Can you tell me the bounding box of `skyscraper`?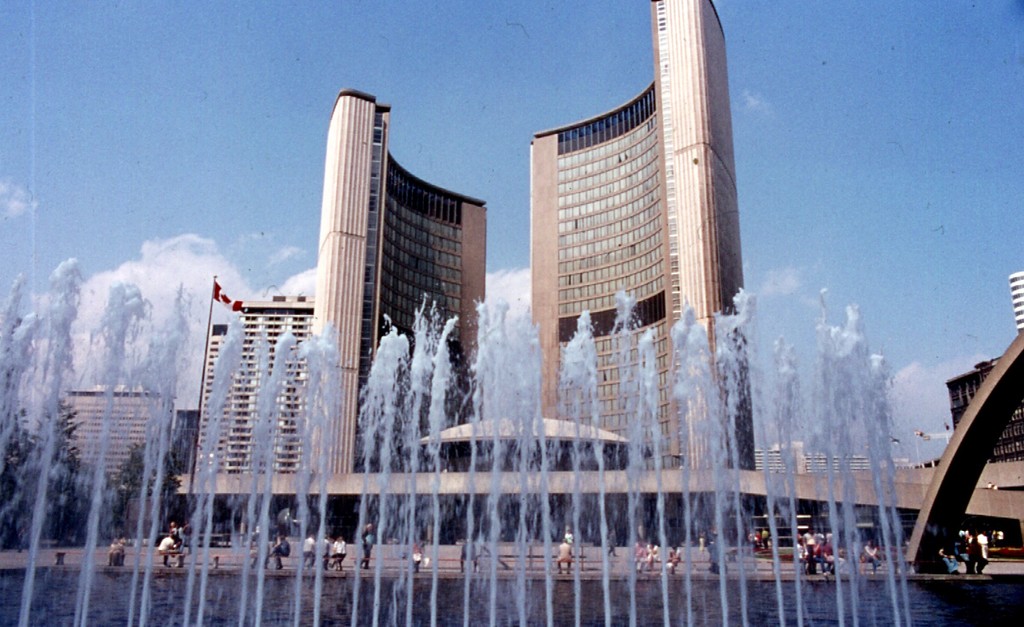
[213,87,484,540].
